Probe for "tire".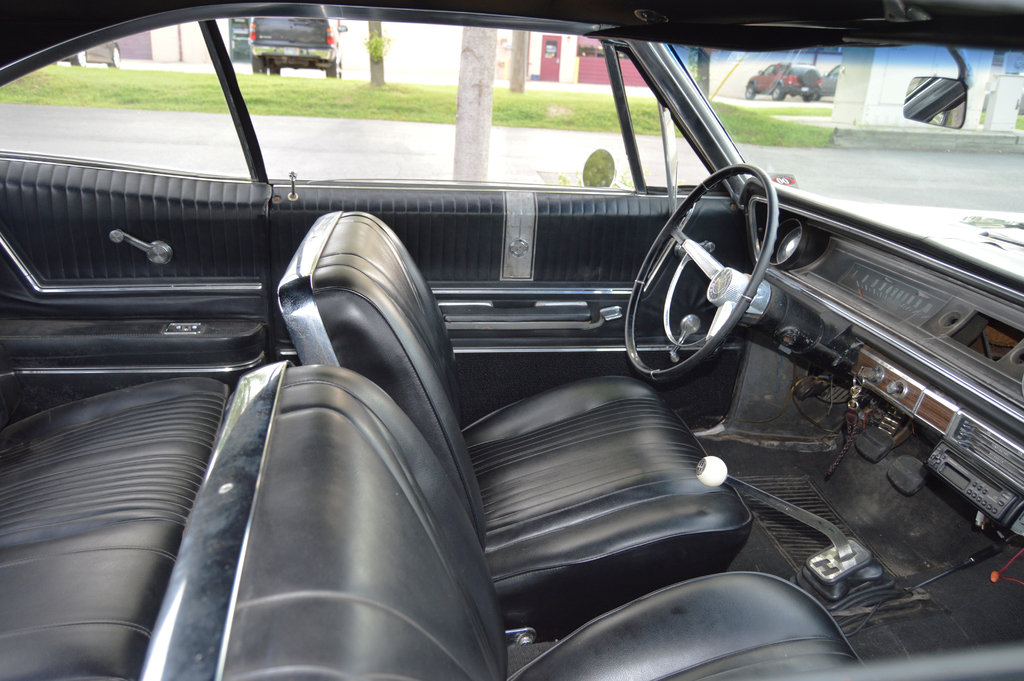
Probe result: x1=744, y1=83, x2=755, y2=103.
